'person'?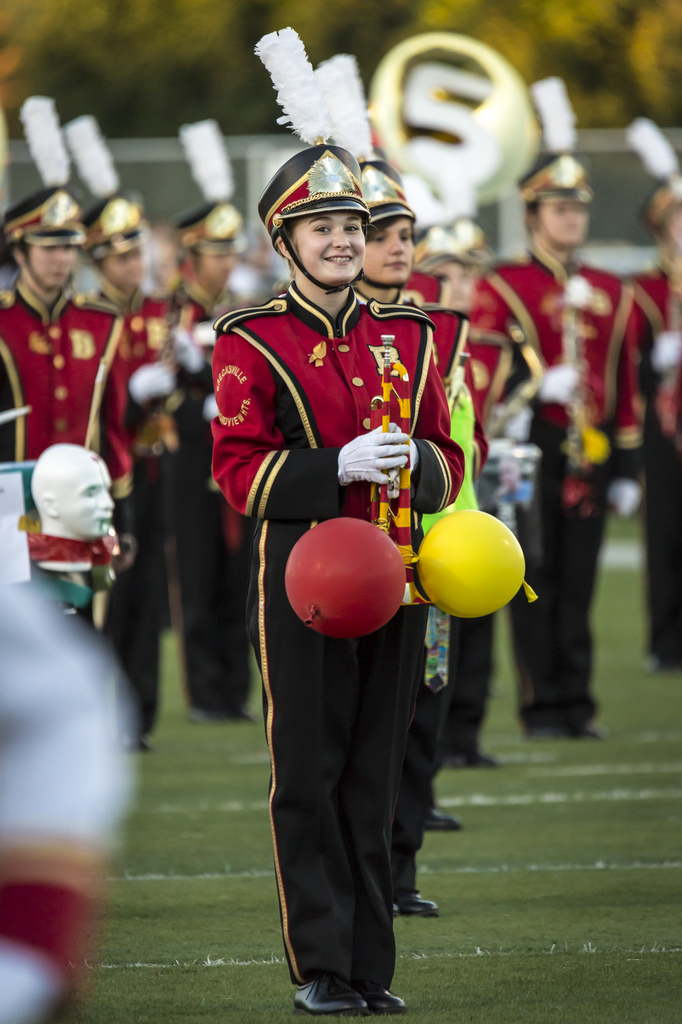
<bbox>152, 109, 259, 722</bbox>
